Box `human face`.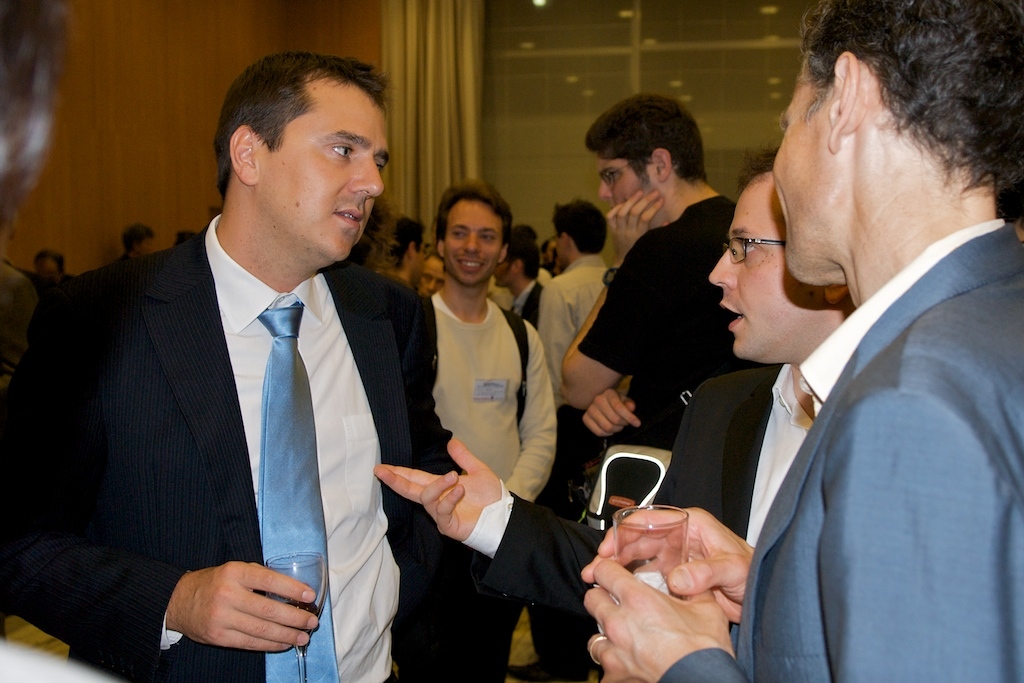
select_region(706, 179, 822, 363).
